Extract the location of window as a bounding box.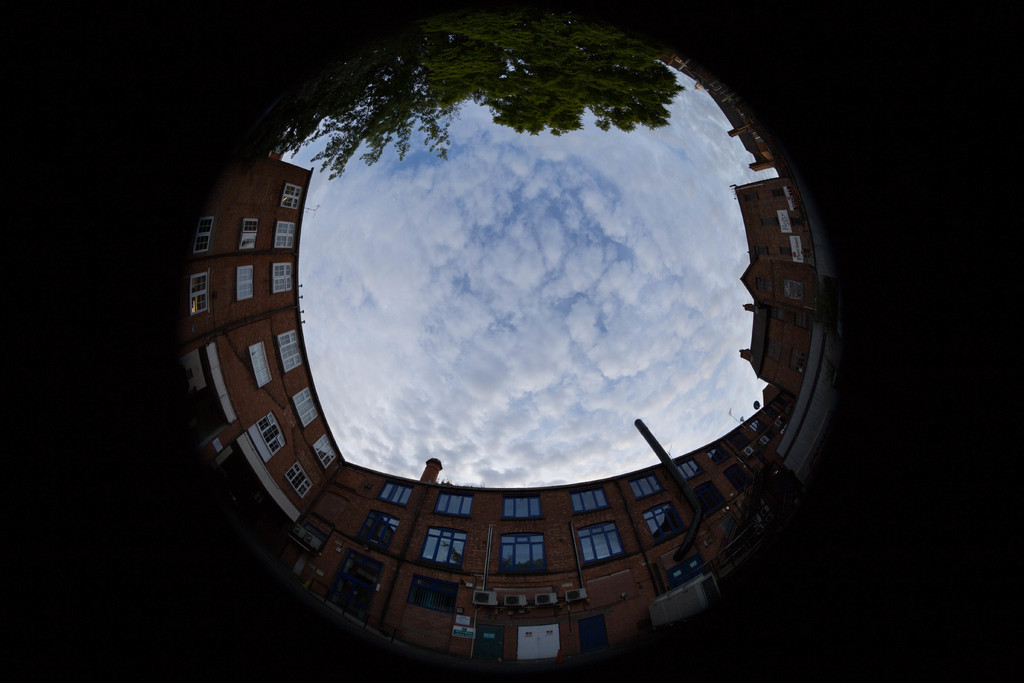
(243,215,260,255).
